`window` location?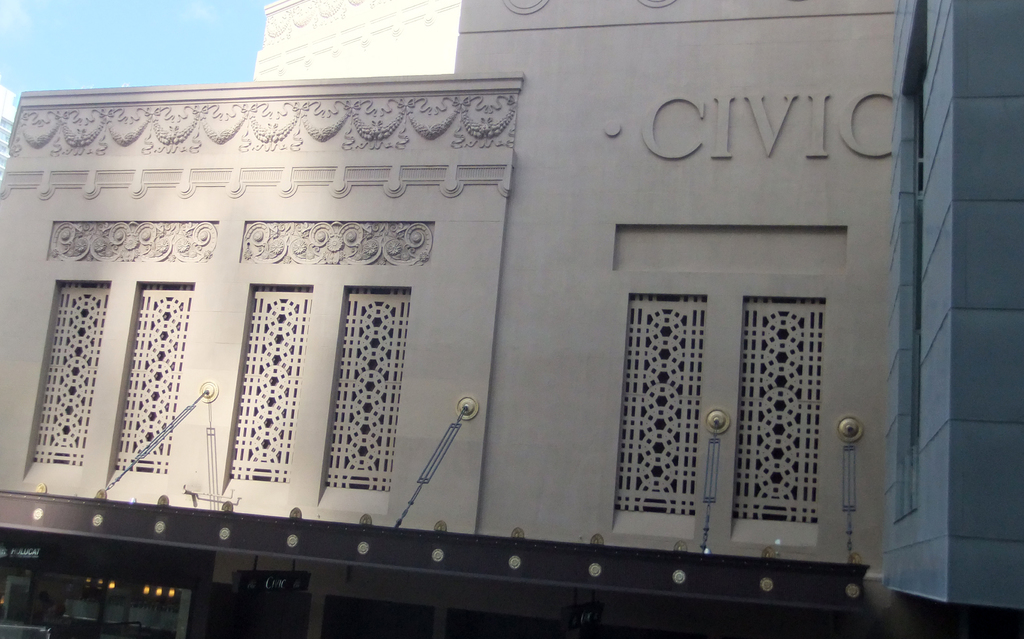
<bbox>328, 287, 412, 492</bbox>
